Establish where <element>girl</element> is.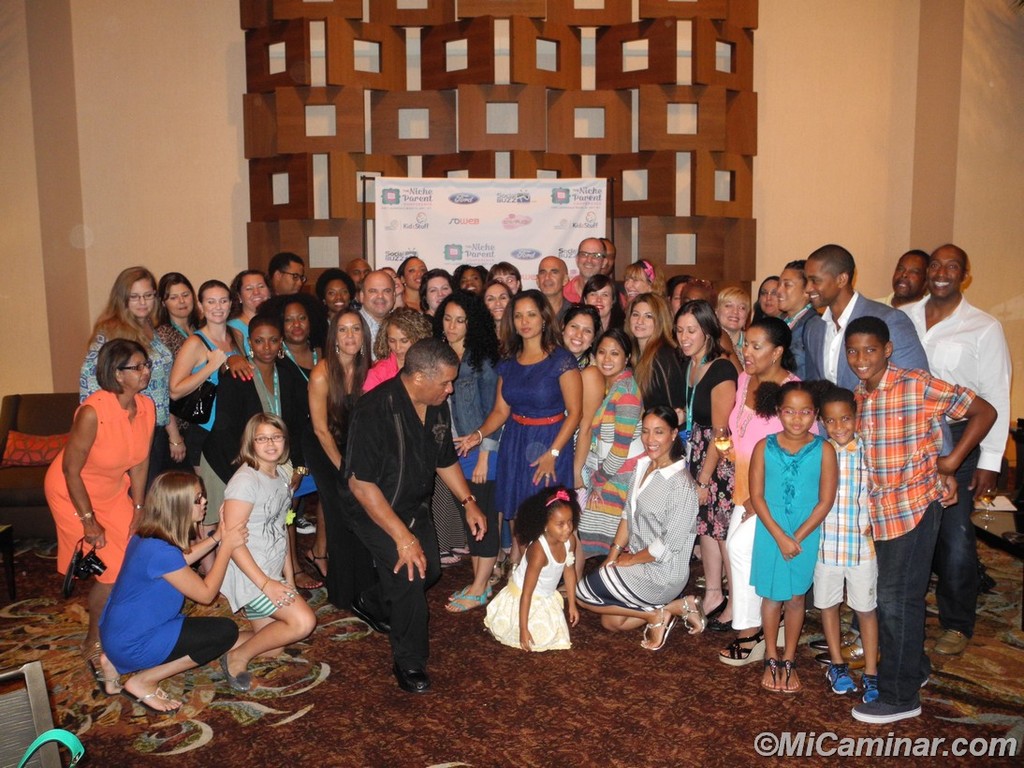
Established at x1=449, y1=290, x2=583, y2=565.
